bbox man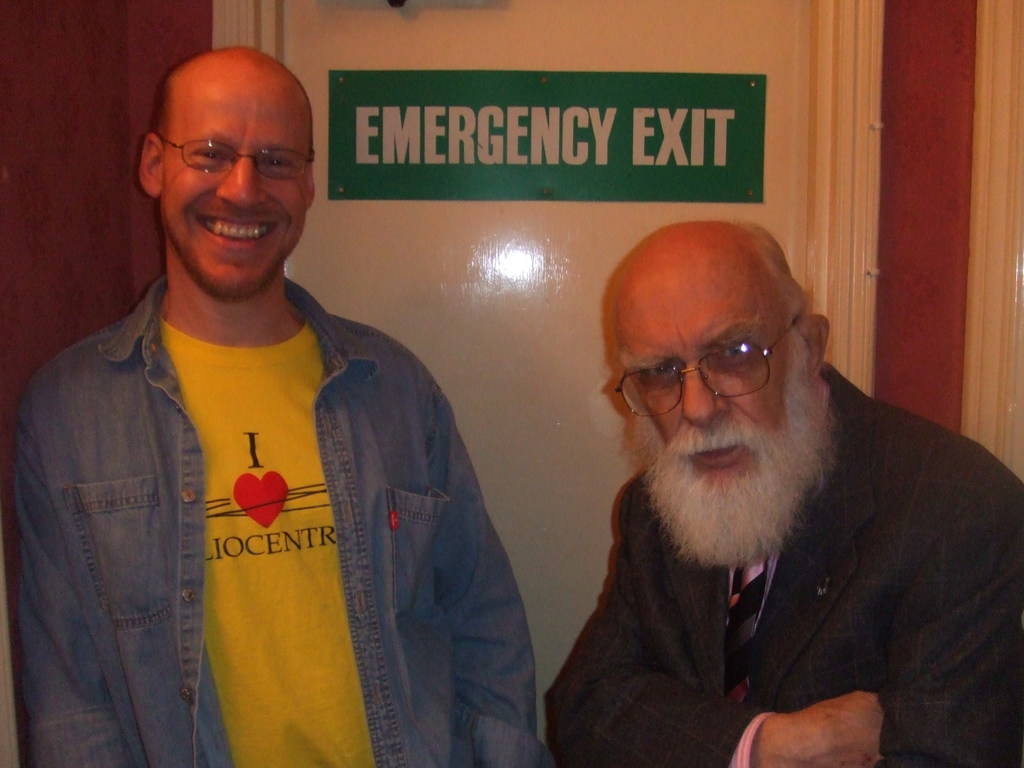
rect(12, 46, 538, 767)
